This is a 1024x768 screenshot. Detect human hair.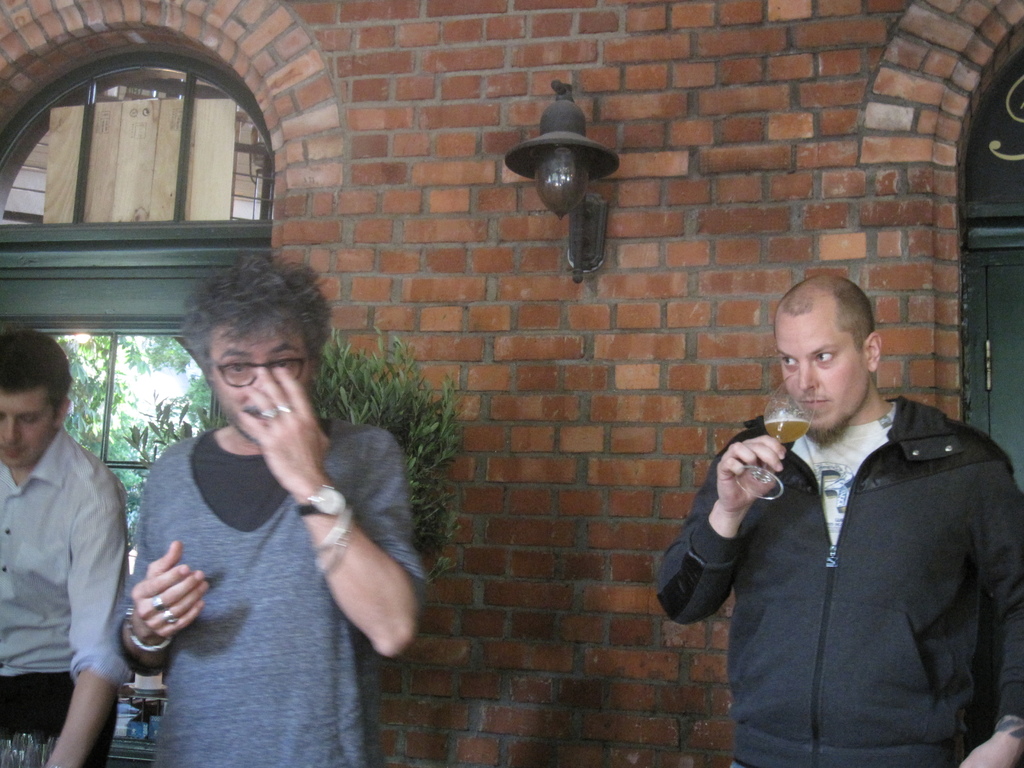
0 327 77 413.
